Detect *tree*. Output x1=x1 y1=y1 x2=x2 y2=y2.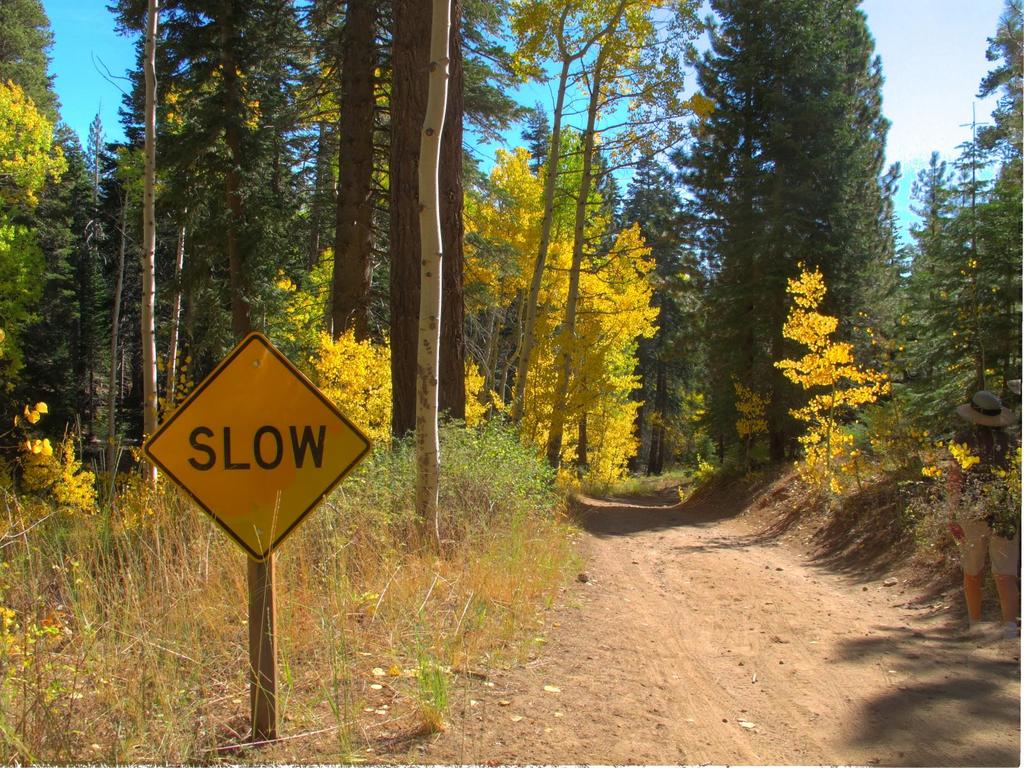
x1=959 y1=89 x2=981 y2=202.
